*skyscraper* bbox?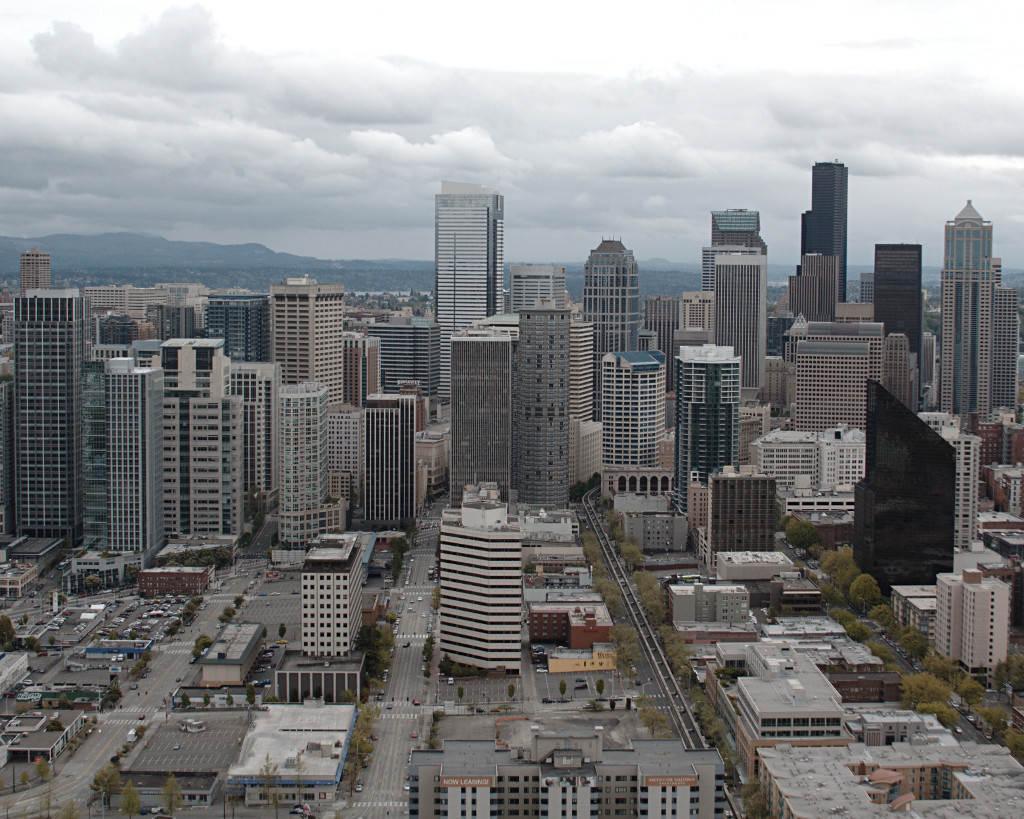
<bbox>700, 464, 782, 570</bbox>
